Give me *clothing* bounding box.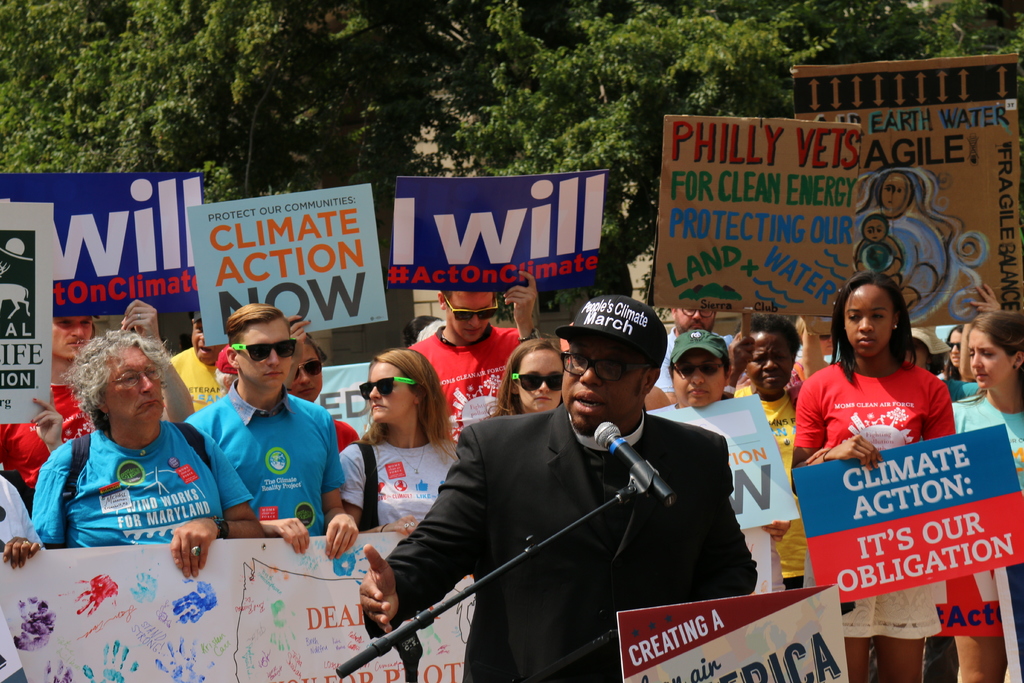
x1=0, y1=383, x2=93, y2=467.
